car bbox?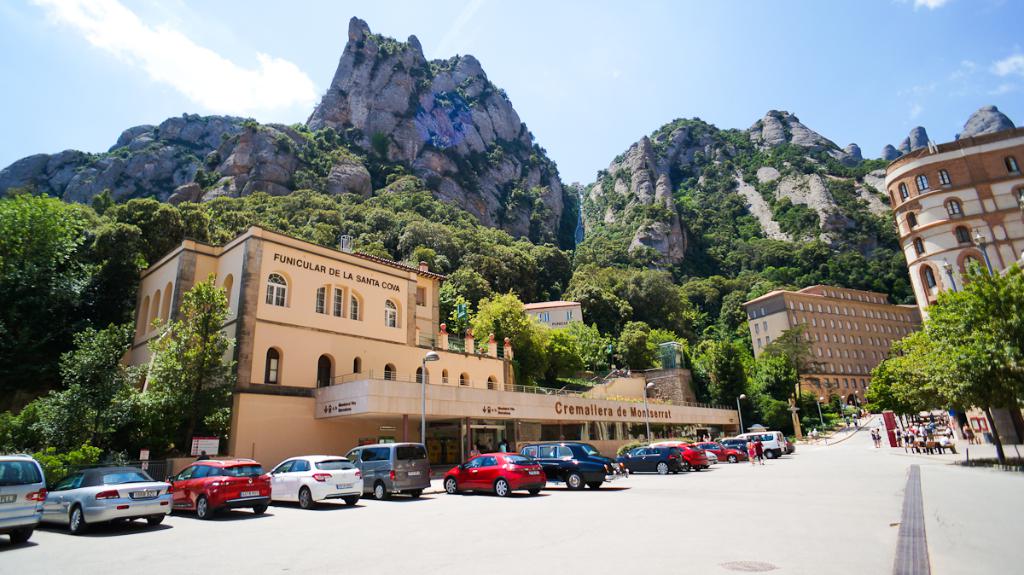
detection(170, 453, 273, 524)
